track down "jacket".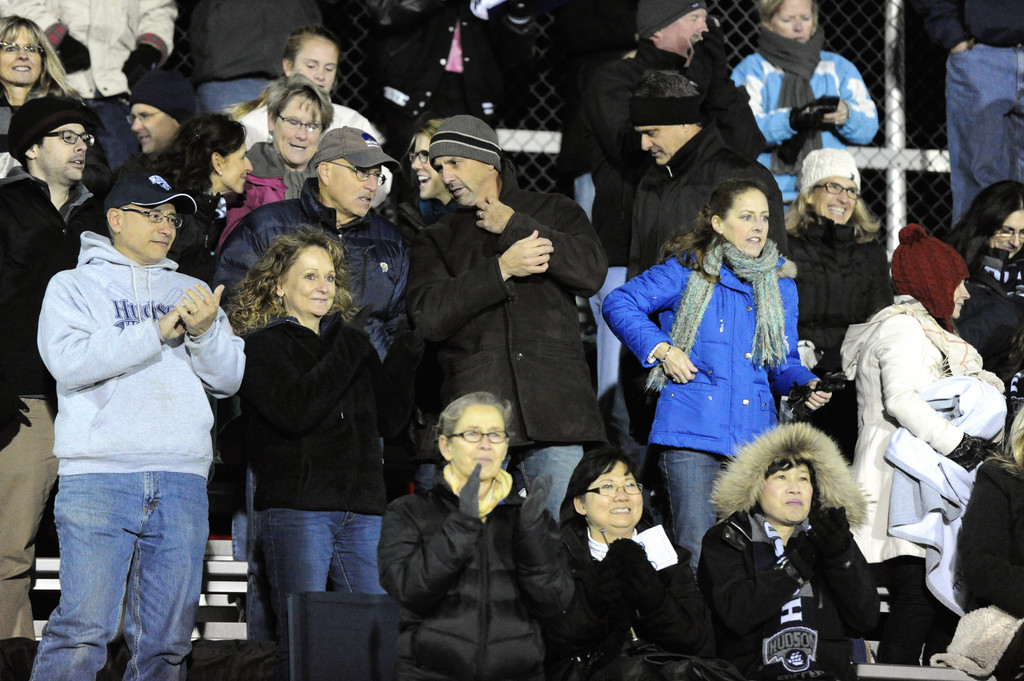
Tracked to BBox(405, 159, 612, 449).
